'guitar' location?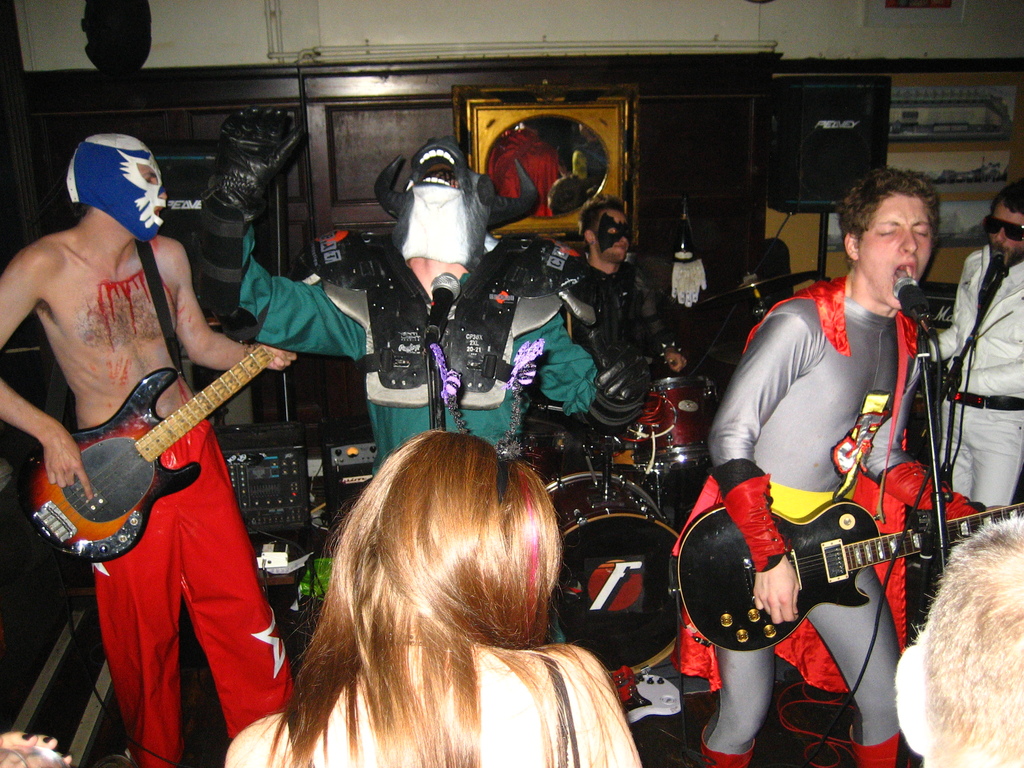
(left=17, top=342, right=289, bottom=563)
